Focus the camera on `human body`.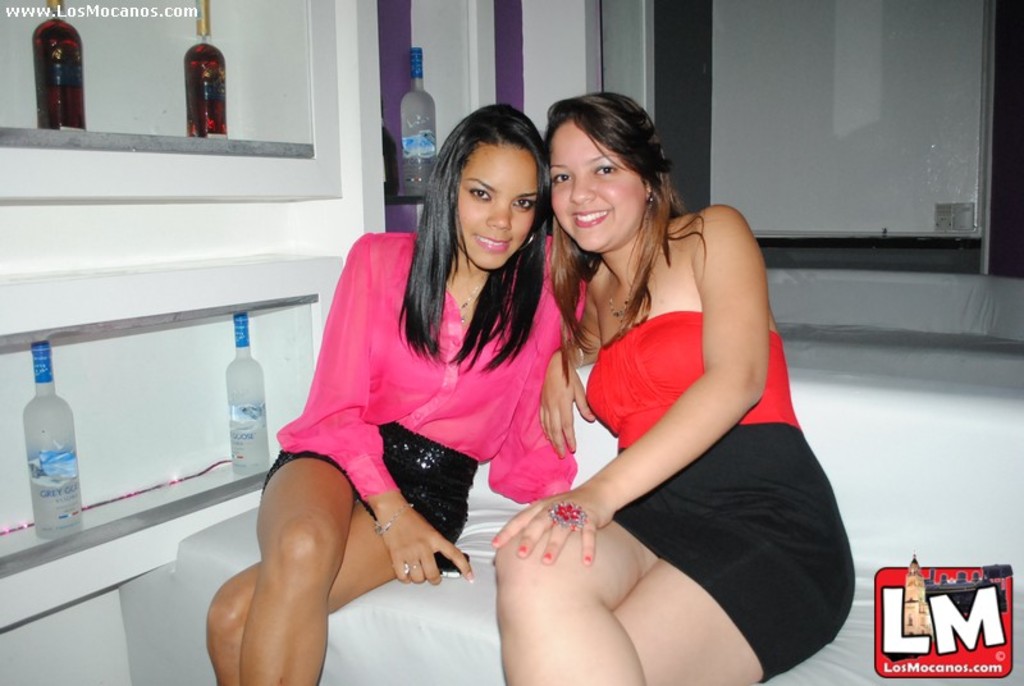
Focus region: bbox=(206, 106, 585, 685).
